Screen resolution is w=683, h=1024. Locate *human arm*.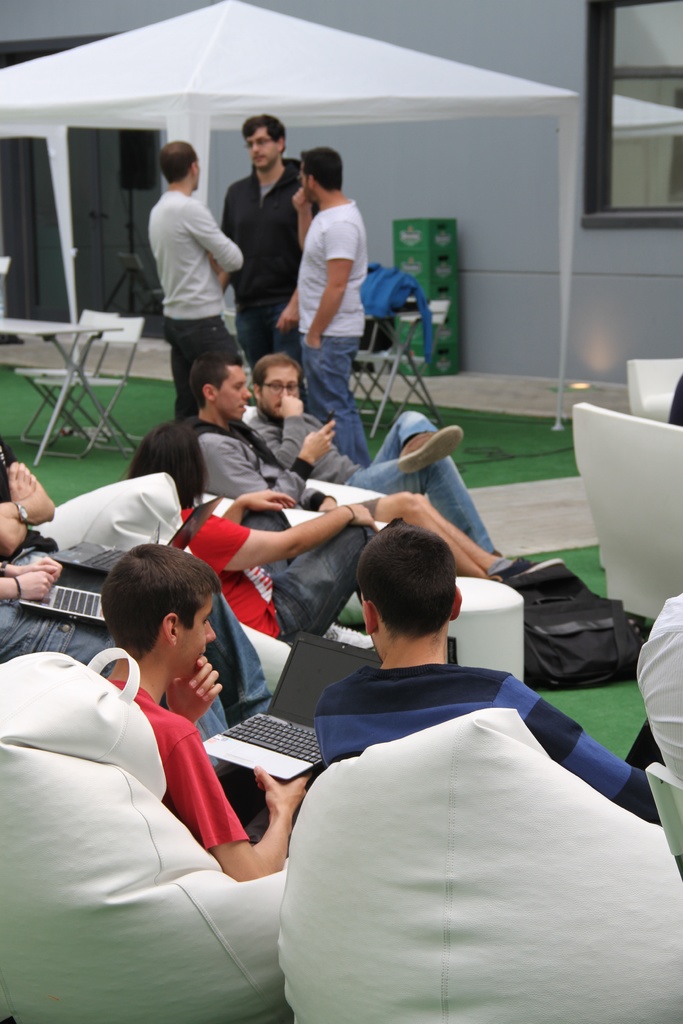
(239, 392, 309, 469).
